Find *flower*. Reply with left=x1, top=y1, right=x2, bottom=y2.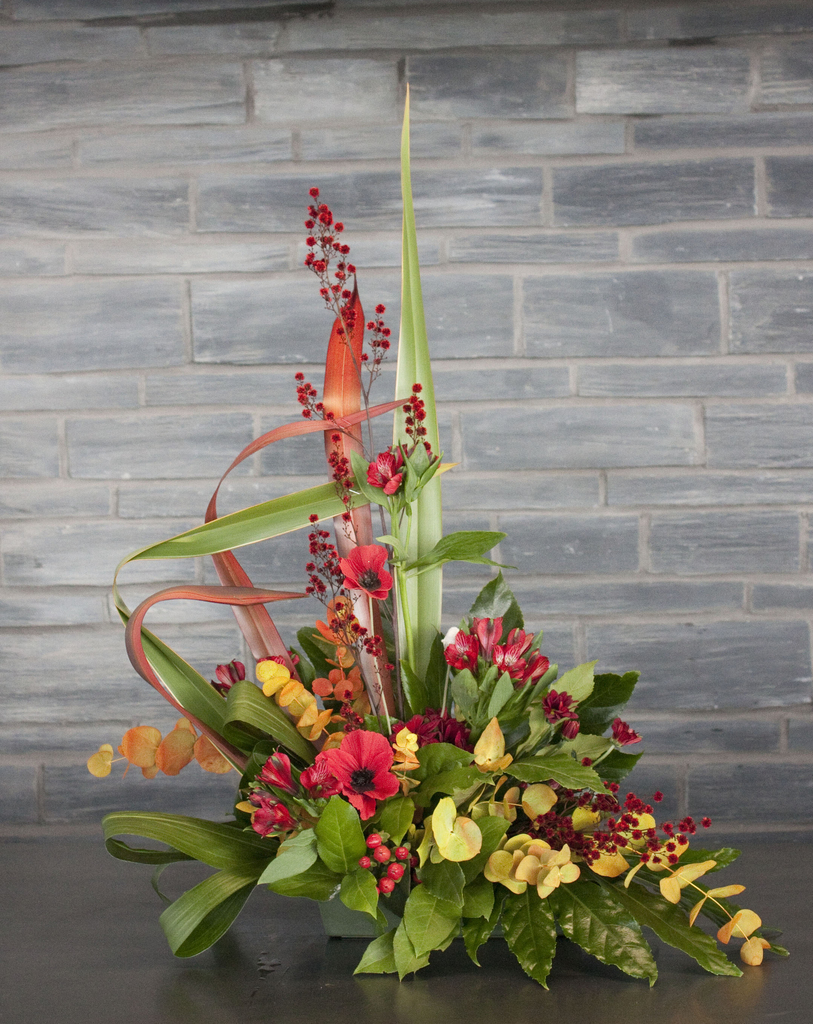
left=254, top=791, right=287, bottom=833.
